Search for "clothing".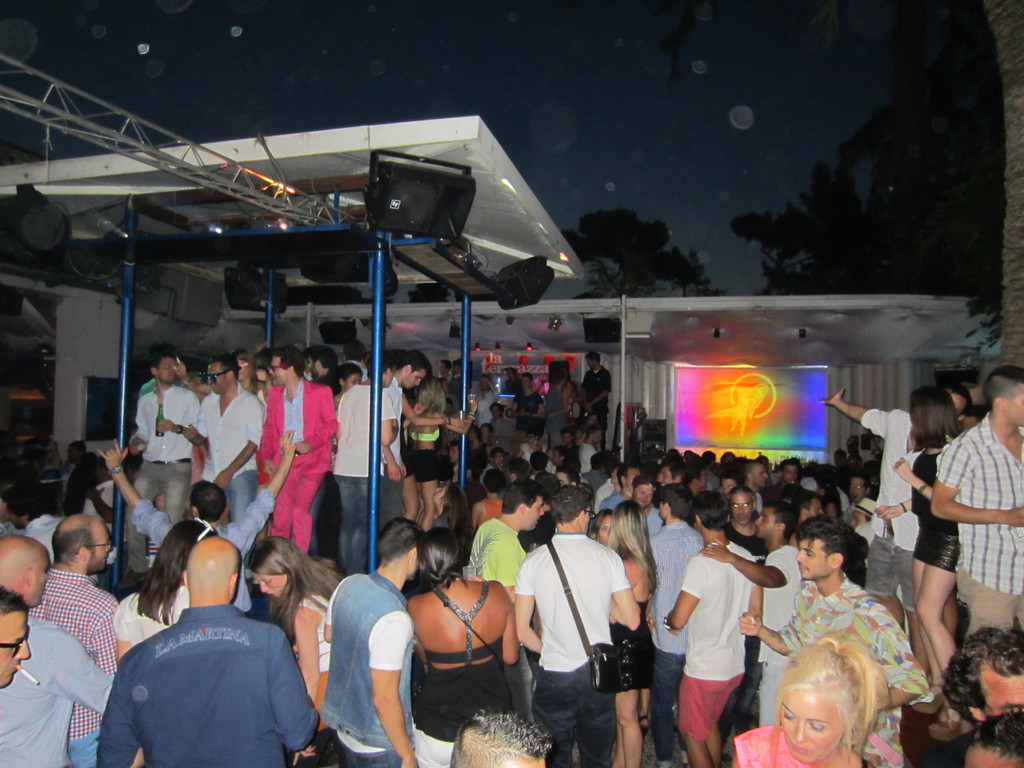
Found at (left=677, top=544, right=761, bottom=740).
